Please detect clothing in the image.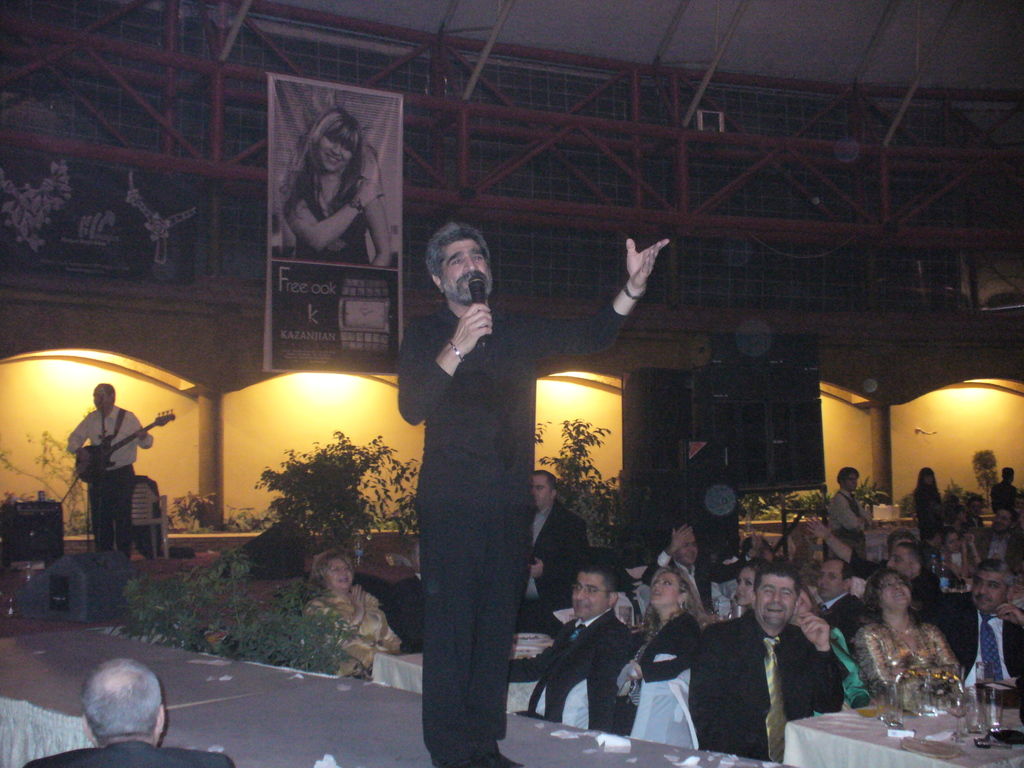
bbox=[522, 490, 596, 605].
